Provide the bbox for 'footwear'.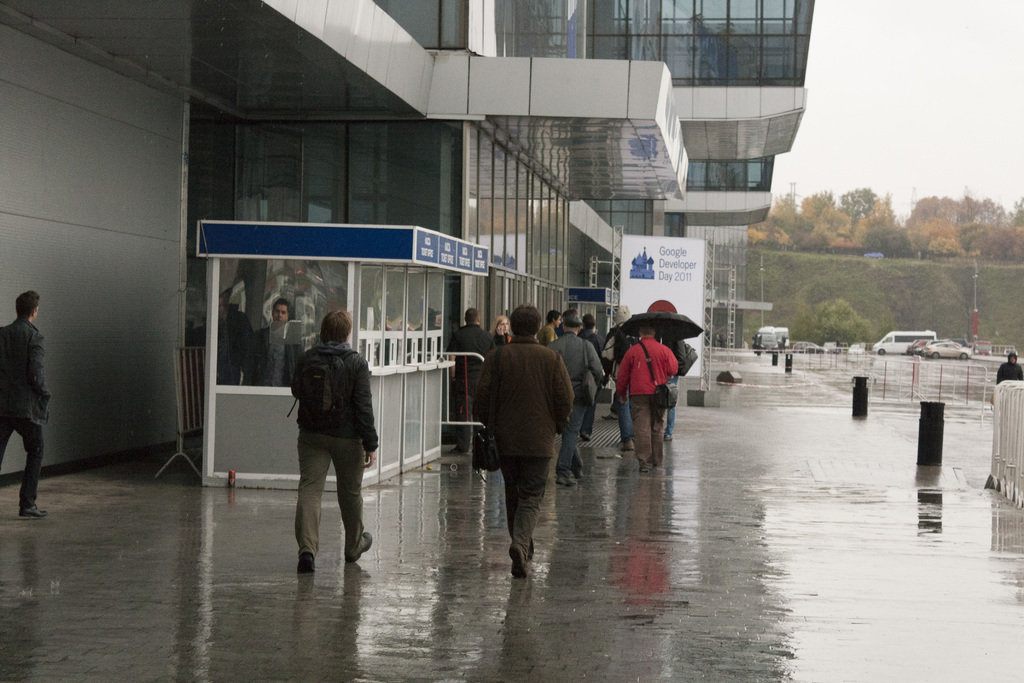
left=665, top=431, right=676, bottom=442.
